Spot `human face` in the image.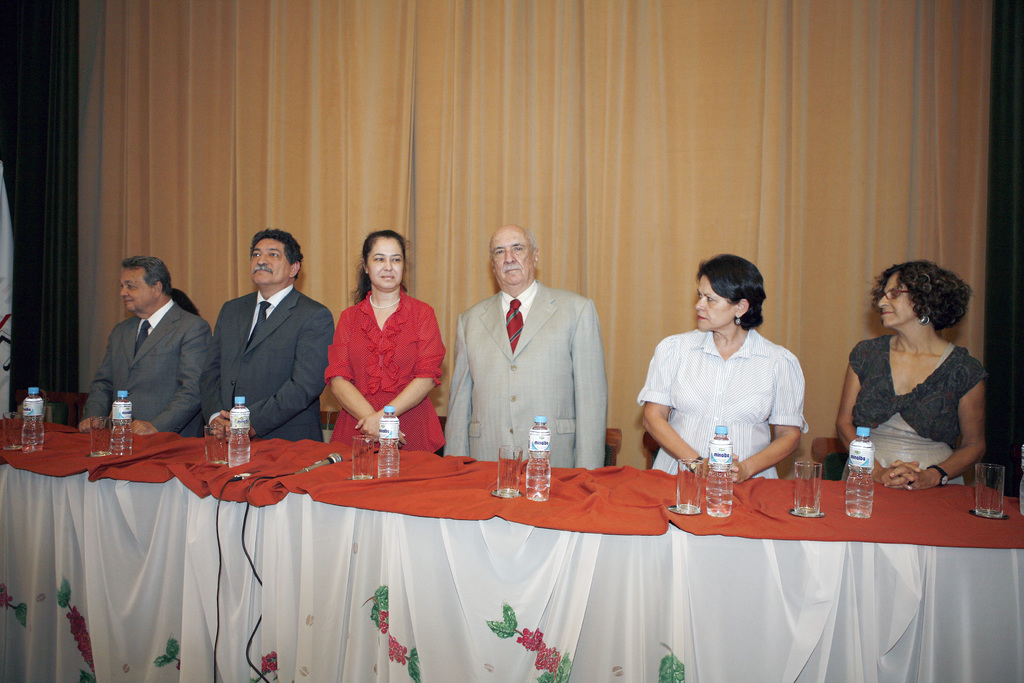
`human face` found at box(491, 228, 534, 291).
